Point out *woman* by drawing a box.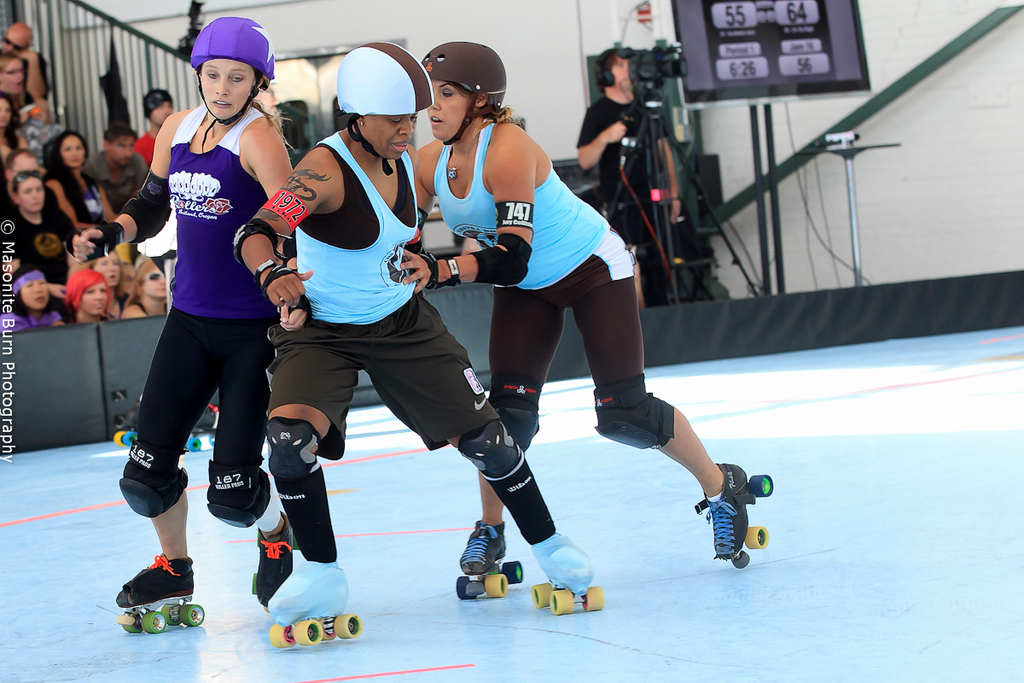
box=[0, 261, 69, 338].
